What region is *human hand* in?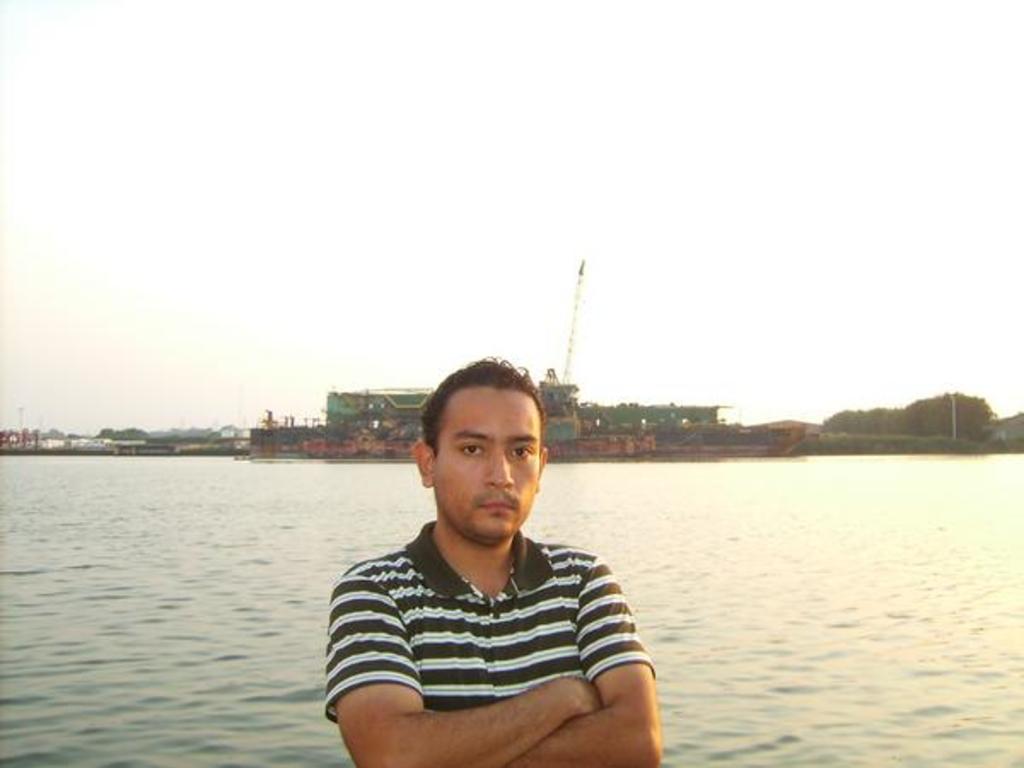
box(572, 676, 604, 713).
